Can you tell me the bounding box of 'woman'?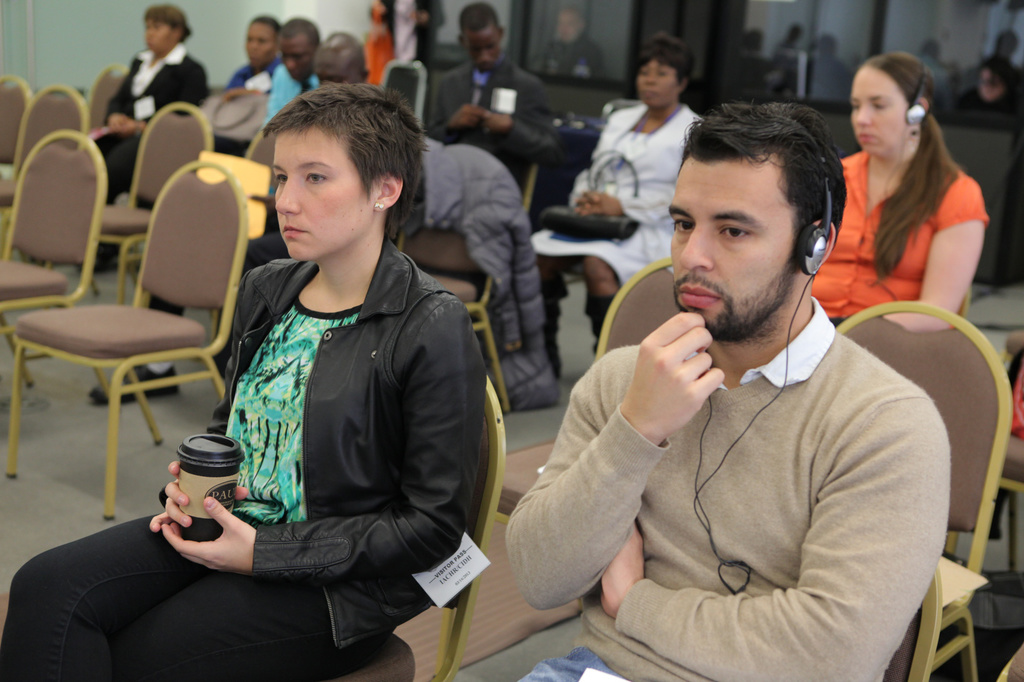
rect(822, 57, 1000, 354).
